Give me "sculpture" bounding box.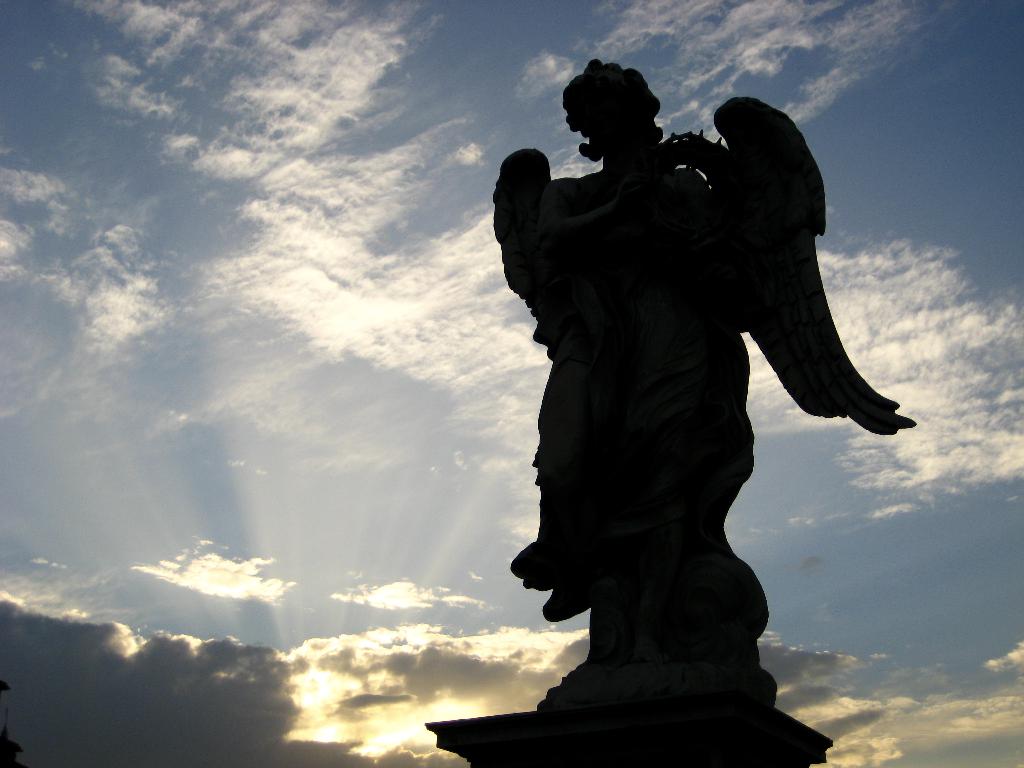
{"left": 481, "top": 68, "right": 912, "bottom": 717}.
